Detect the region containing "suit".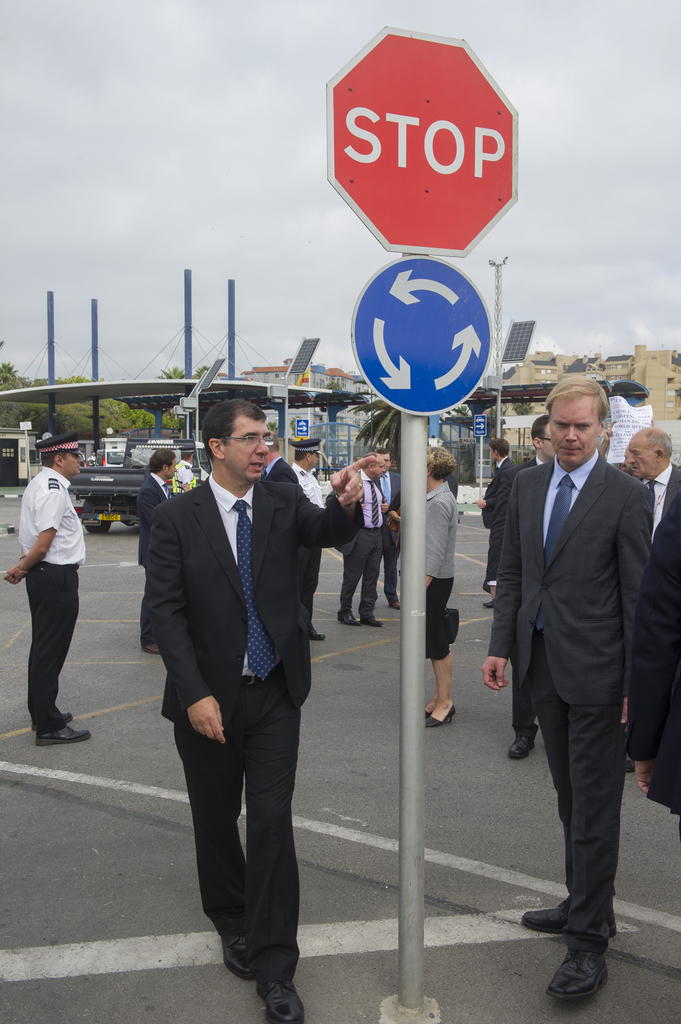
[138, 473, 171, 643].
